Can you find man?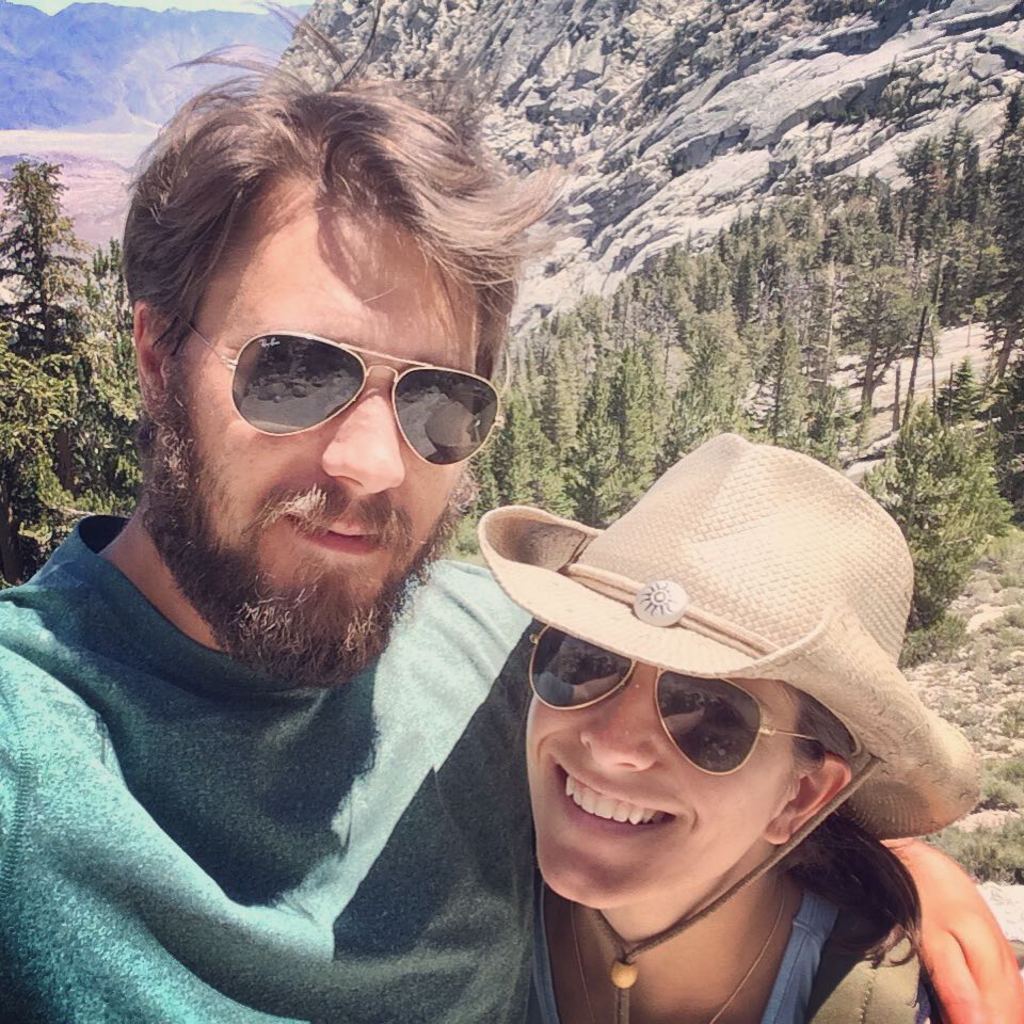
Yes, bounding box: locate(0, 0, 1023, 1023).
